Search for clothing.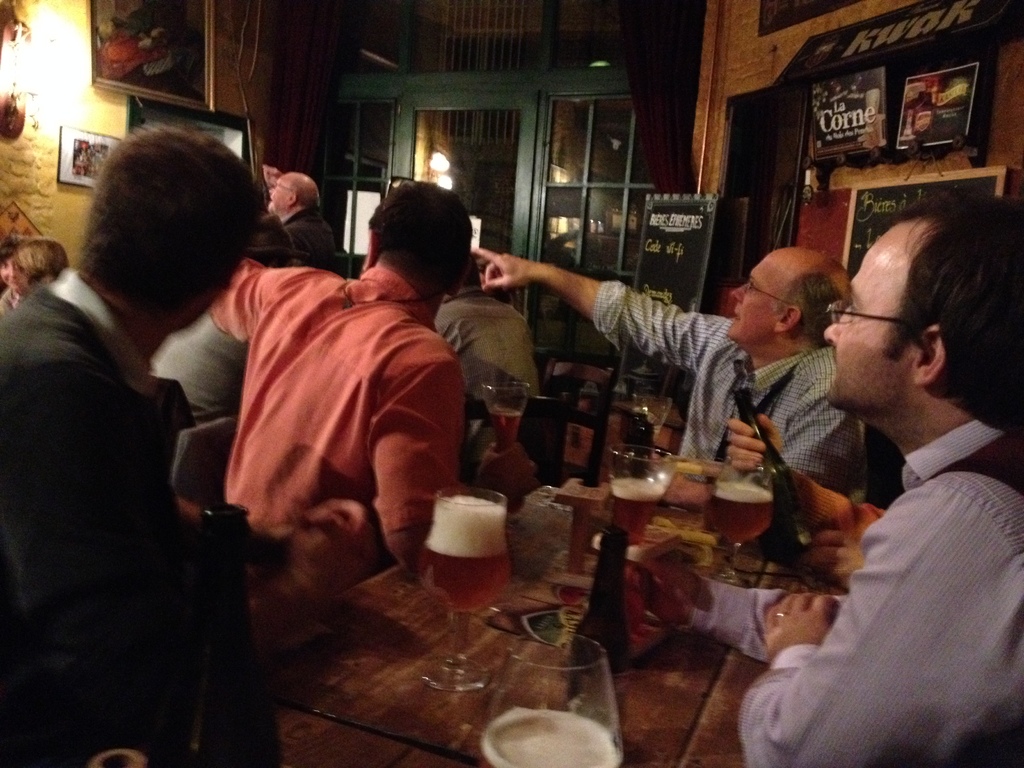
Found at [left=602, top=285, right=866, bottom=495].
